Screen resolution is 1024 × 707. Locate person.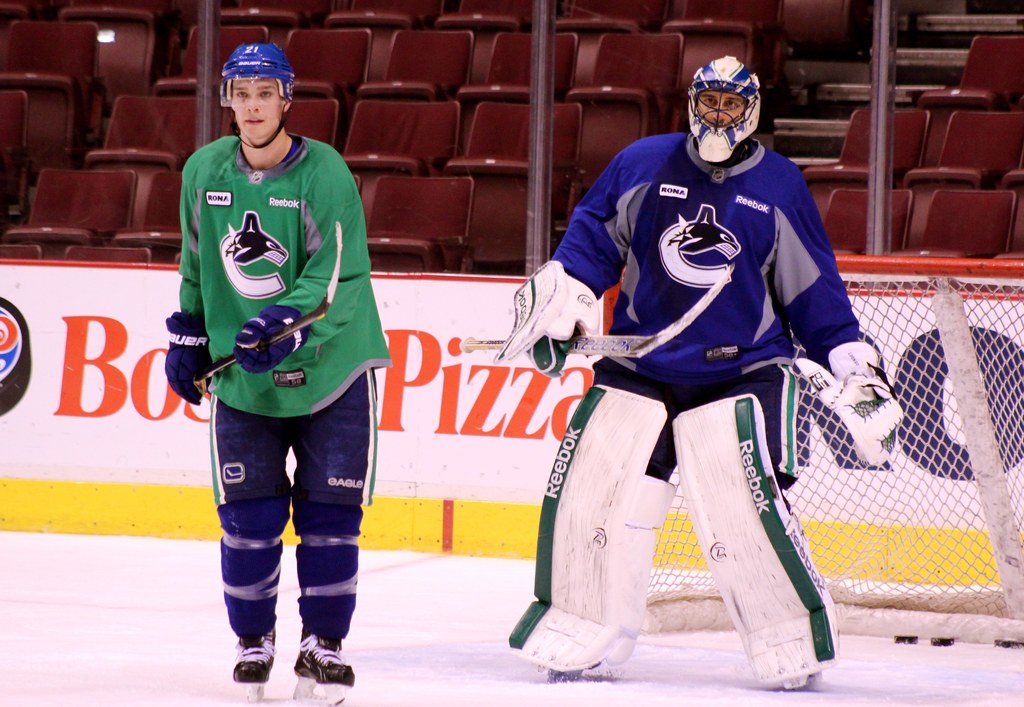
x1=495, y1=54, x2=902, y2=683.
